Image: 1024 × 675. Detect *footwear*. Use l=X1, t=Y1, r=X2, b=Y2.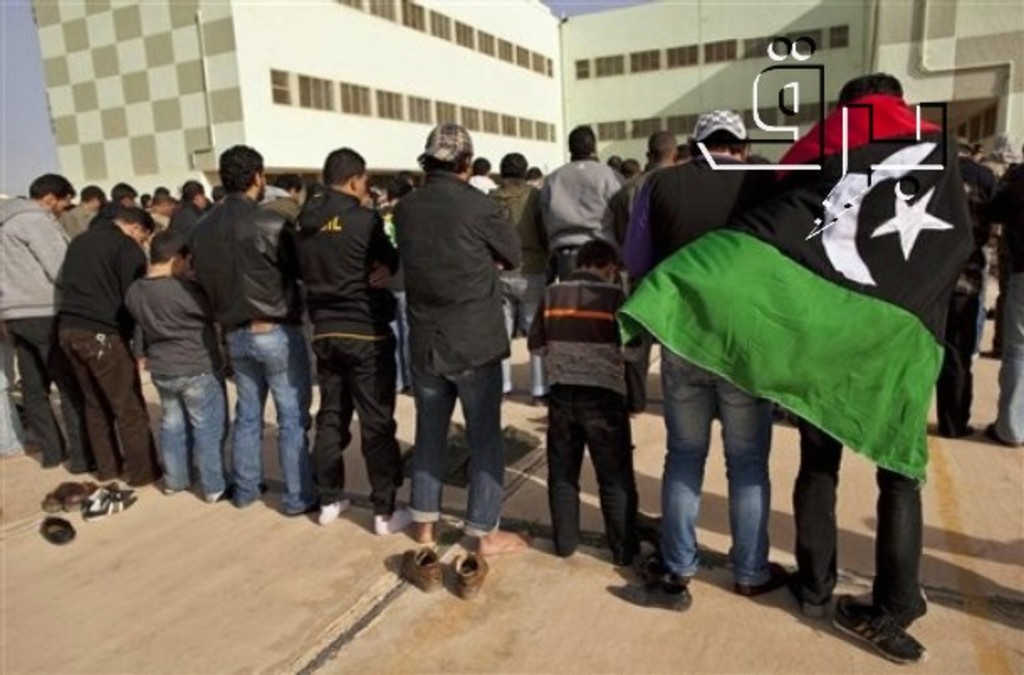
l=782, t=571, r=829, b=618.
